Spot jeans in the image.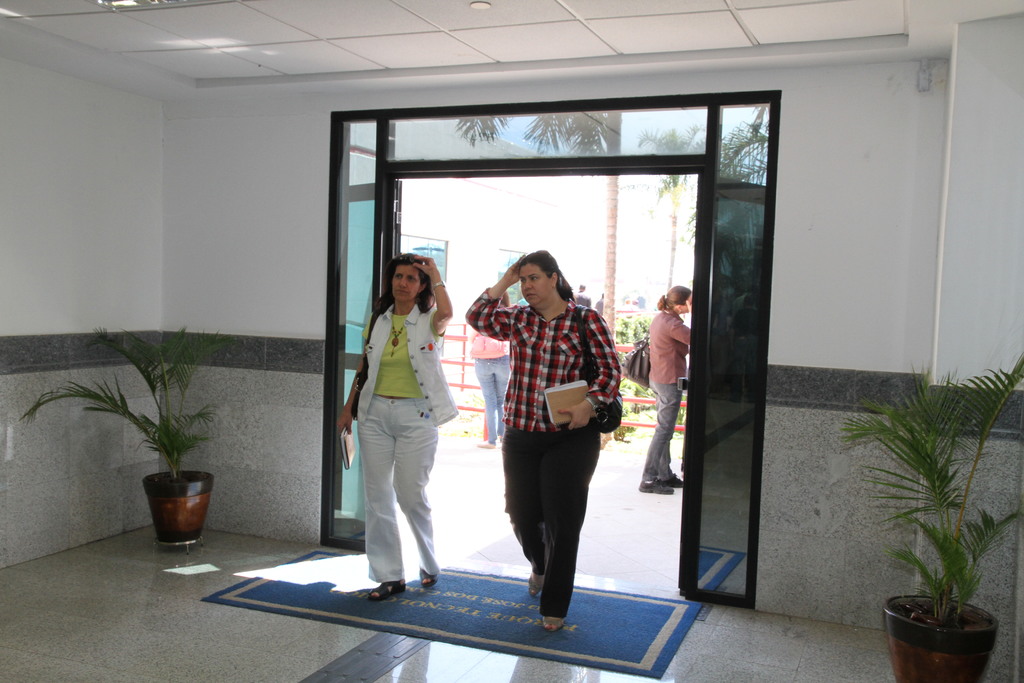
jeans found at box(651, 388, 685, 487).
